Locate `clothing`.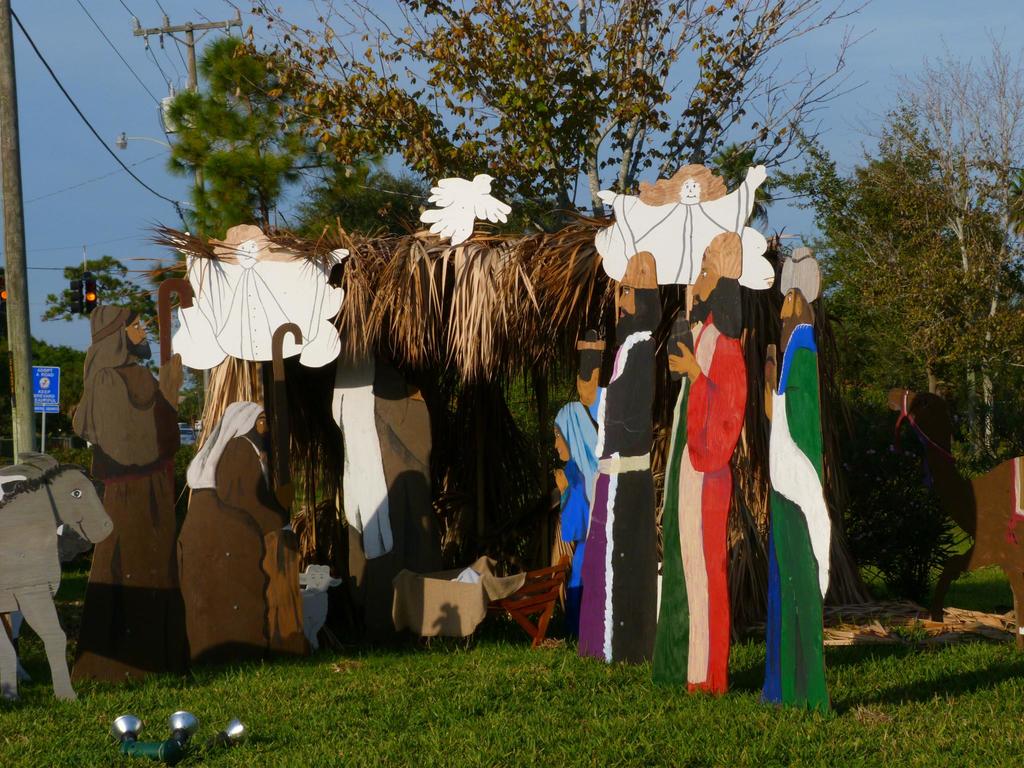
Bounding box: left=71, top=305, right=182, bottom=684.
